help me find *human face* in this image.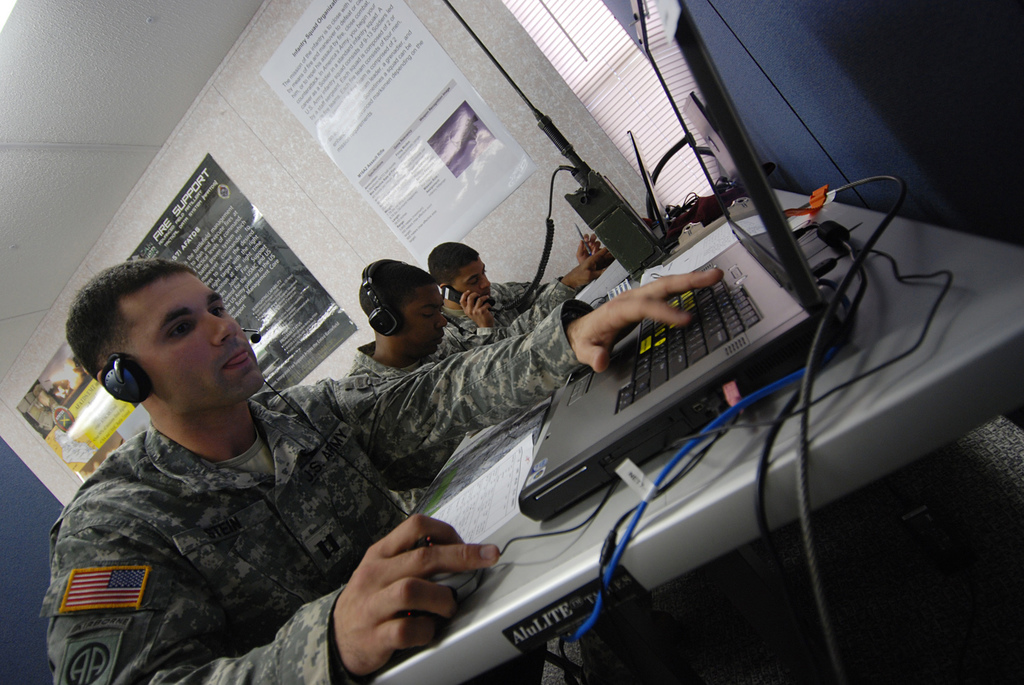
Found it: (460,258,492,302).
